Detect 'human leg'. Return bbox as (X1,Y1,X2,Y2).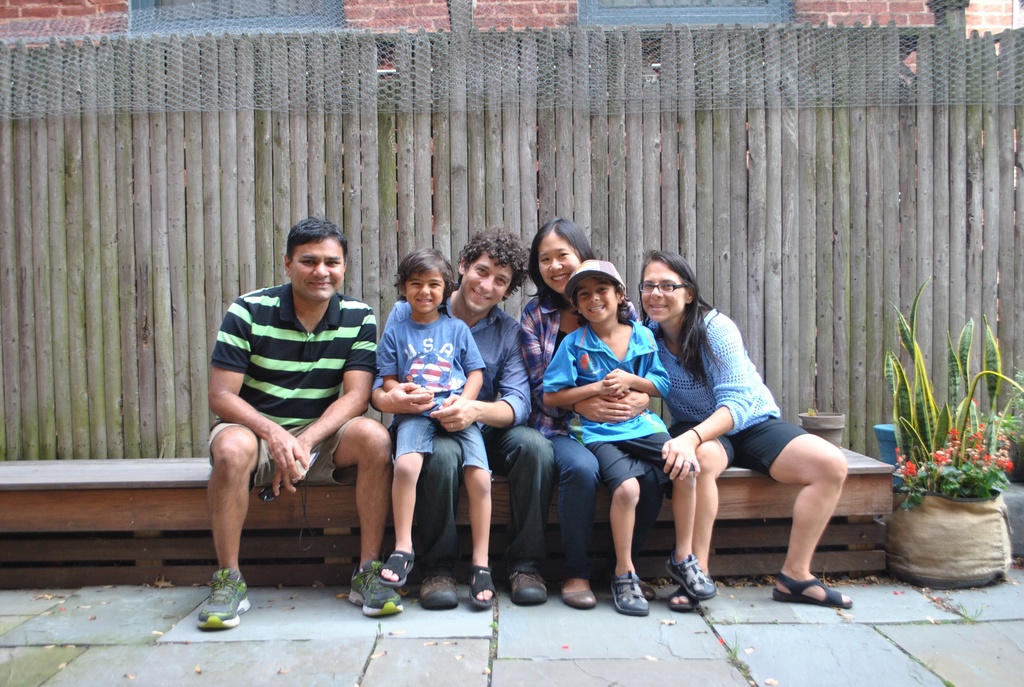
(190,423,257,626).
